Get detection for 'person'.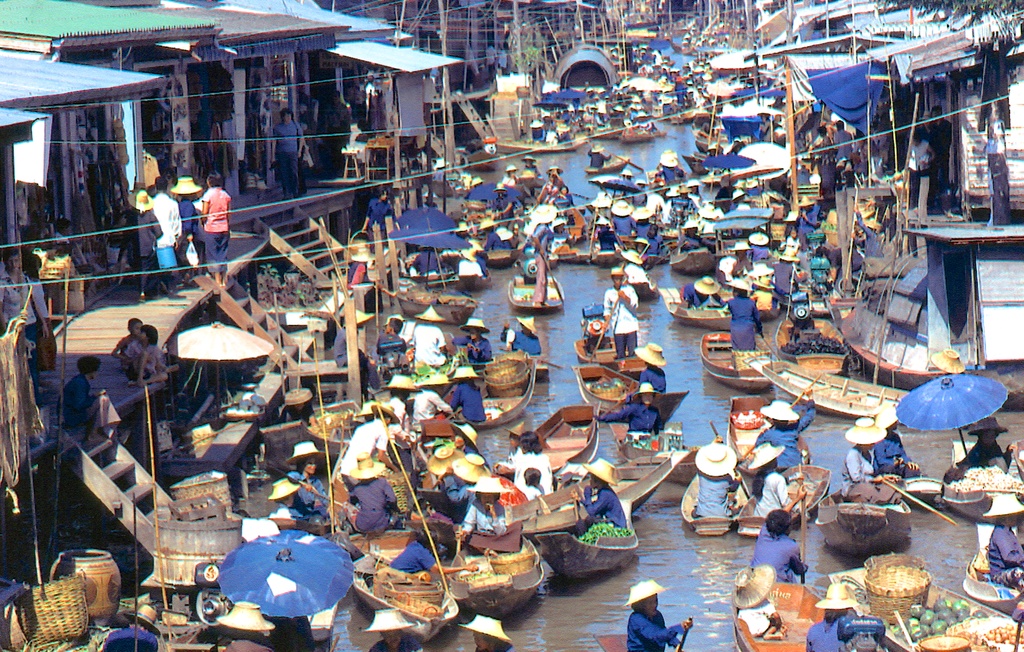
Detection: <region>579, 477, 625, 524</region>.
